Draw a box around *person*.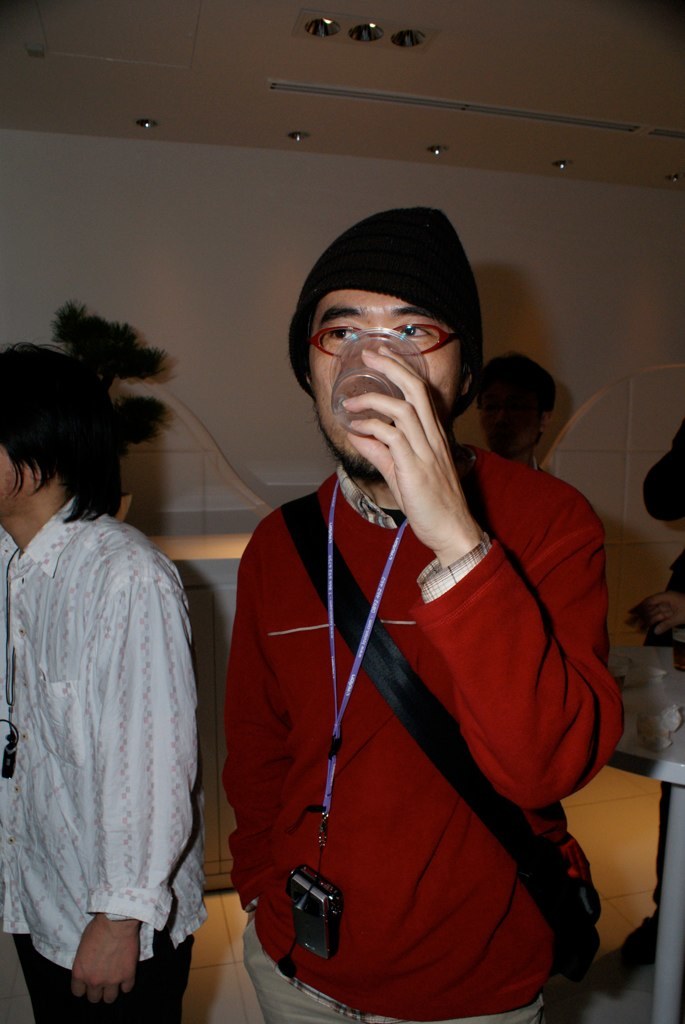
590, 421, 684, 995.
